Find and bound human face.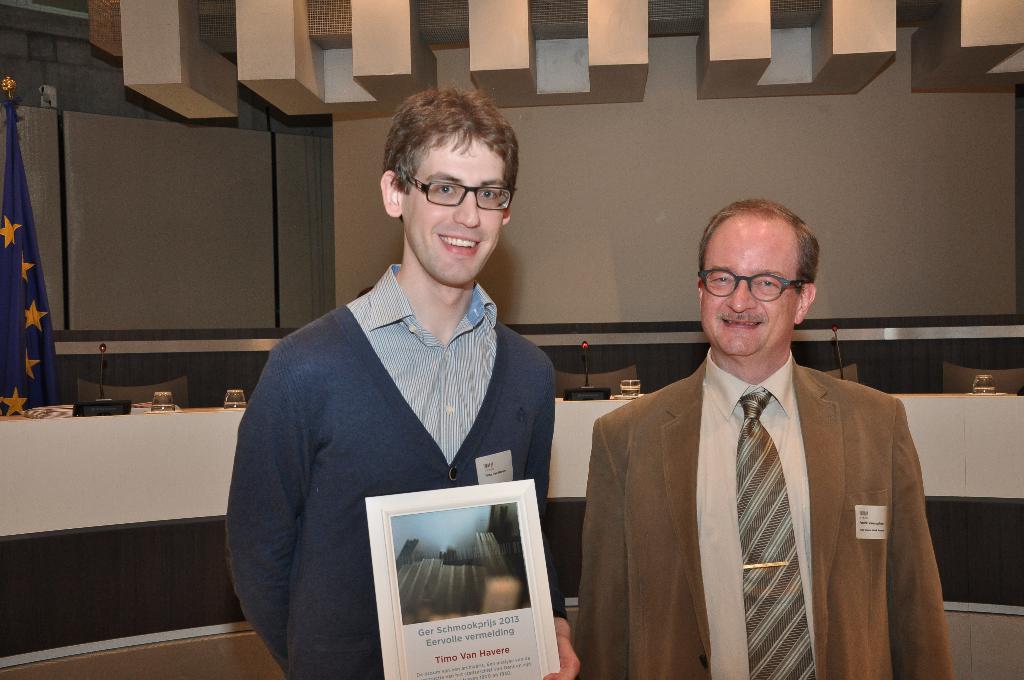
Bound: x1=405, y1=128, x2=497, y2=282.
